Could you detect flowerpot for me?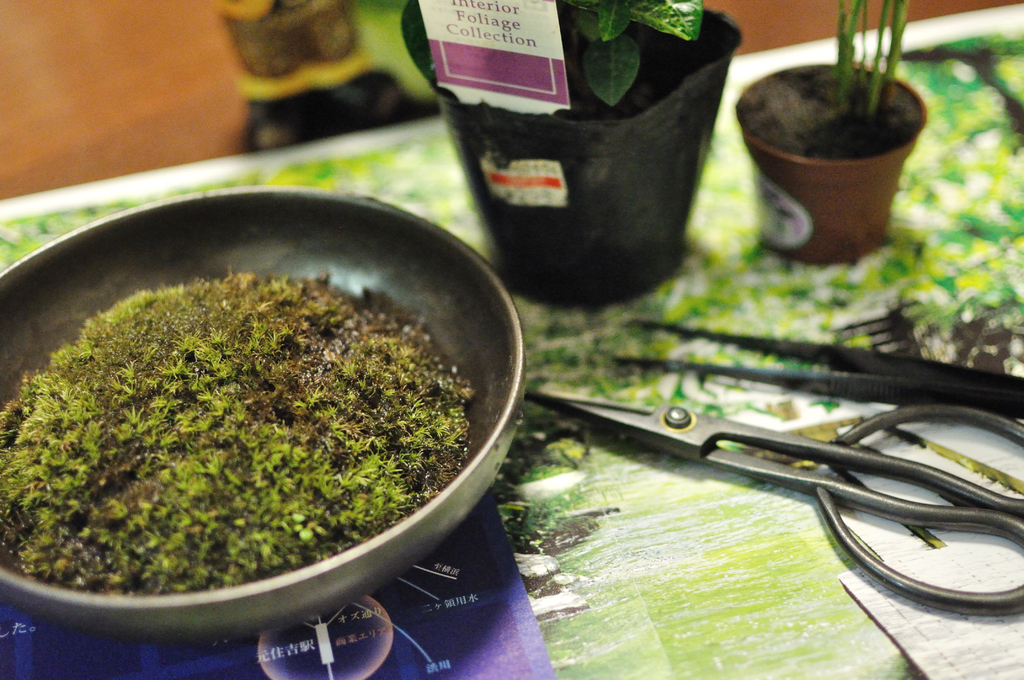
Detection result: {"left": 399, "top": 0, "right": 746, "bottom": 314}.
